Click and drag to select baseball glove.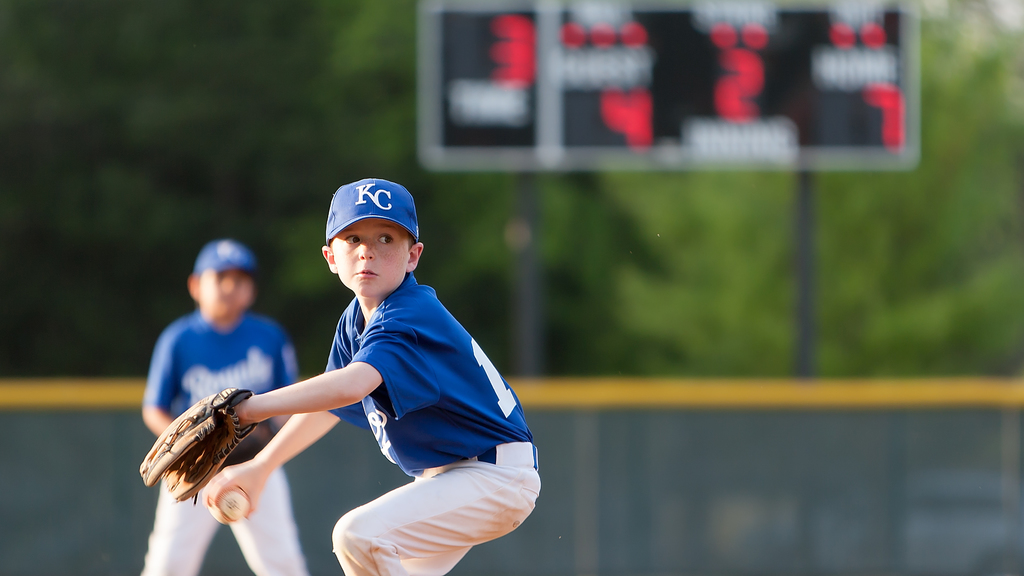
Selection: select_region(136, 386, 252, 505).
